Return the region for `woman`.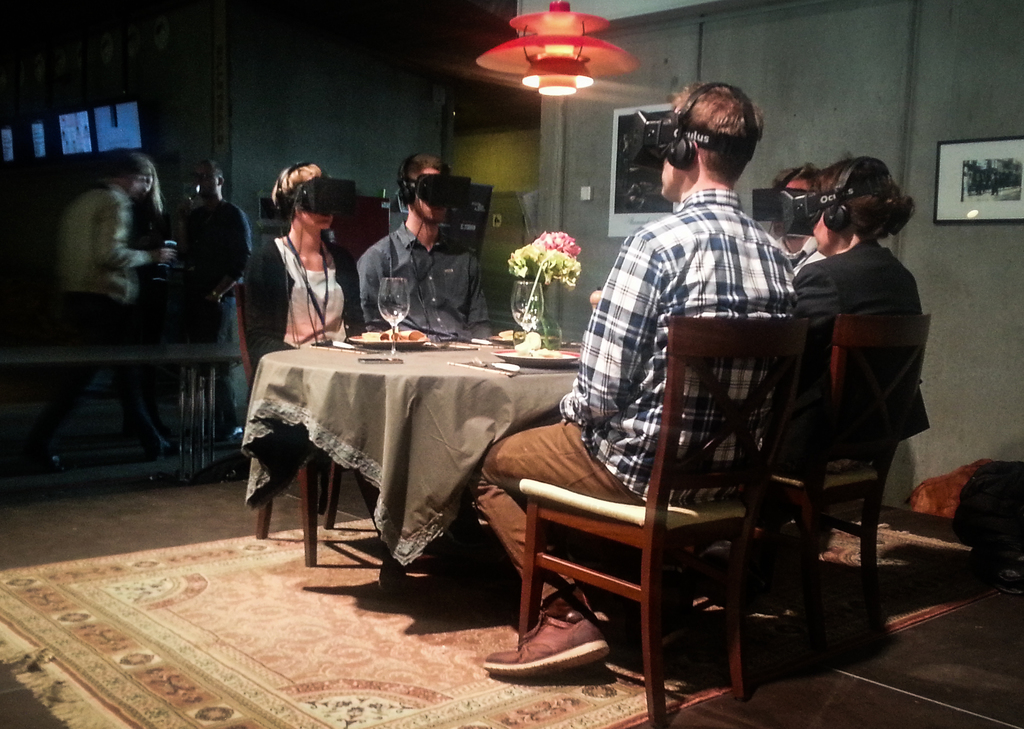
bbox(702, 150, 931, 558).
